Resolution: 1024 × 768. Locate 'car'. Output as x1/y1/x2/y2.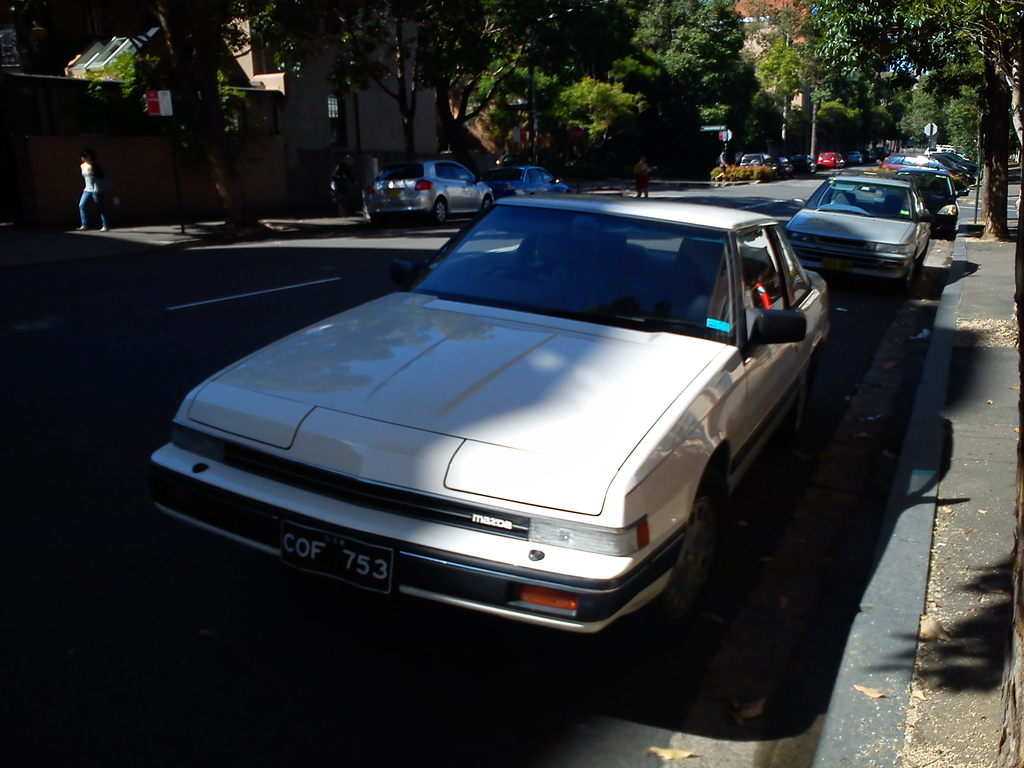
486/156/568/197.
